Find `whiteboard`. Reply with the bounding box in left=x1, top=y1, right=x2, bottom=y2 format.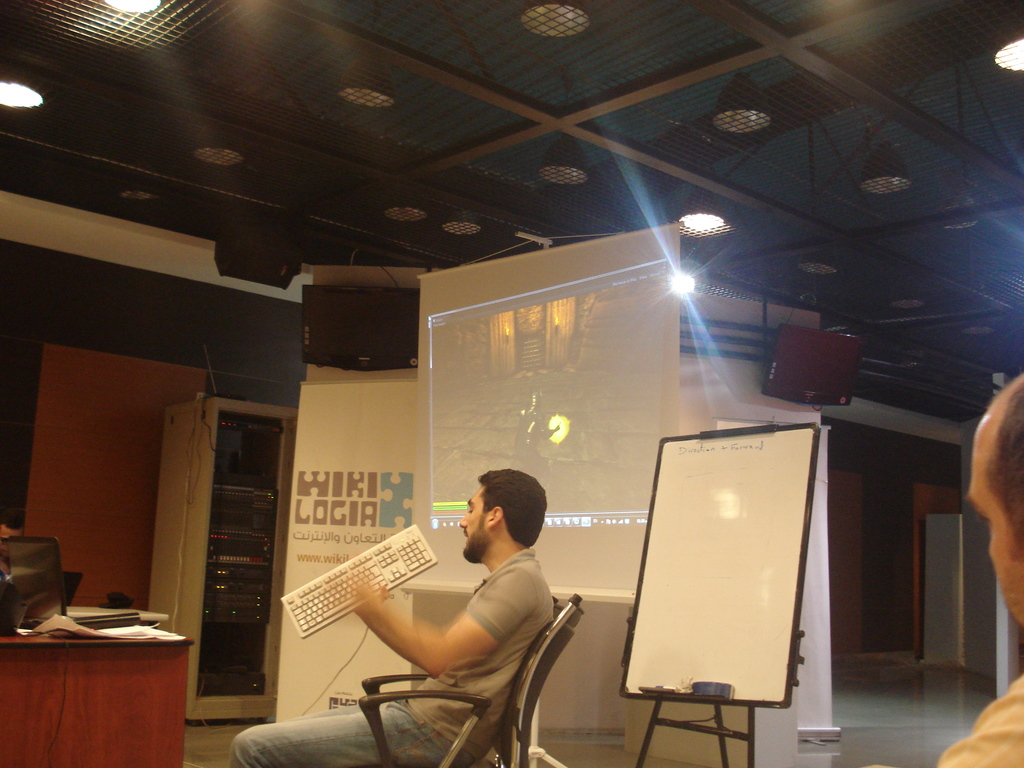
left=611, top=429, right=829, bottom=705.
